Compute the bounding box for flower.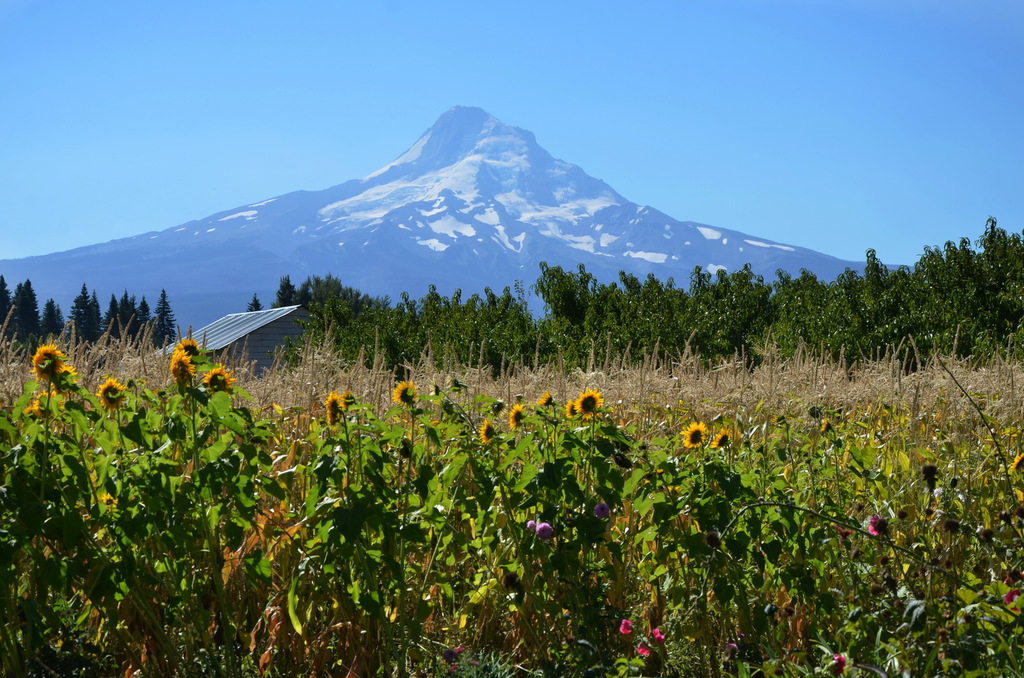
[left=30, top=344, right=65, bottom=384].
